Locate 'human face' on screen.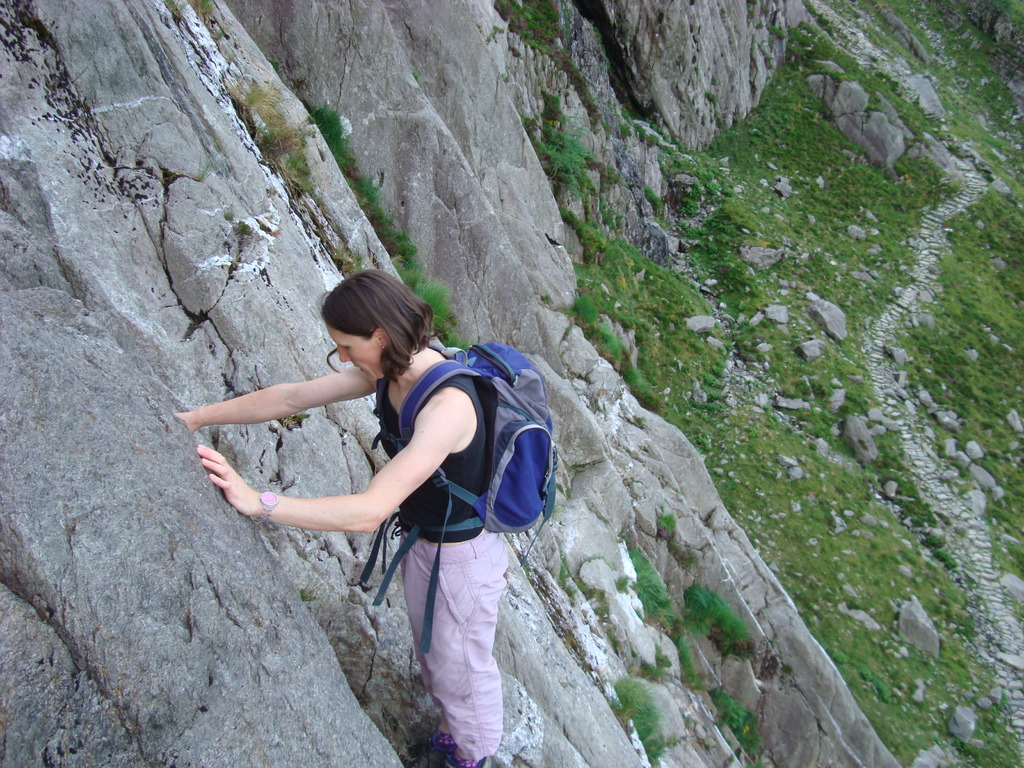
On screen at 324,323,375,383.
